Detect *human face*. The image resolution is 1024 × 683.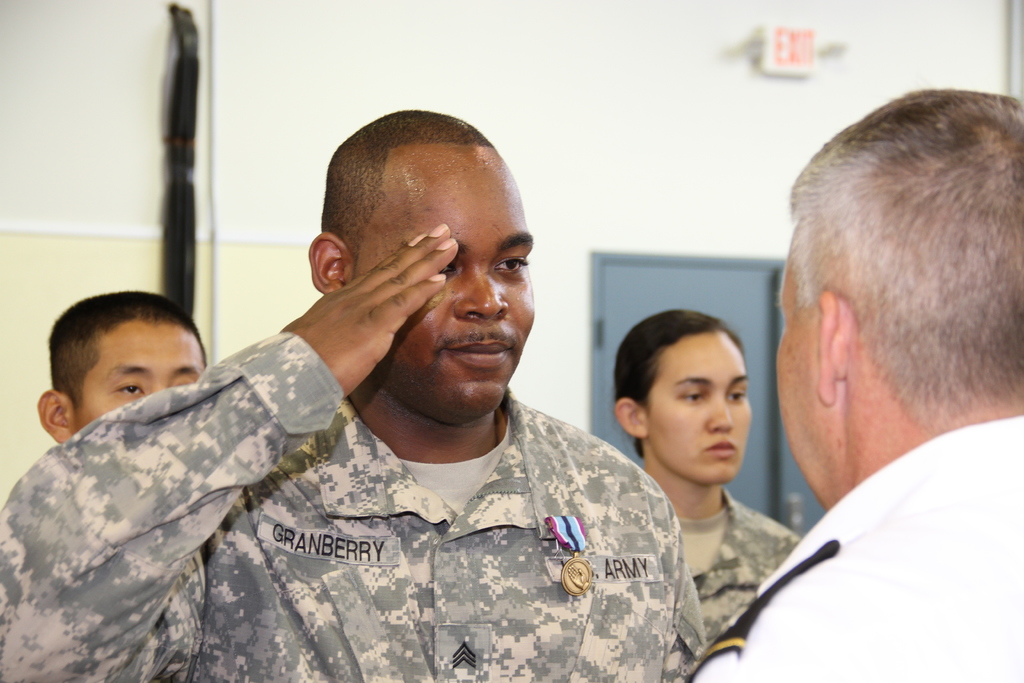
BBox(346, 152, 534, 413).
